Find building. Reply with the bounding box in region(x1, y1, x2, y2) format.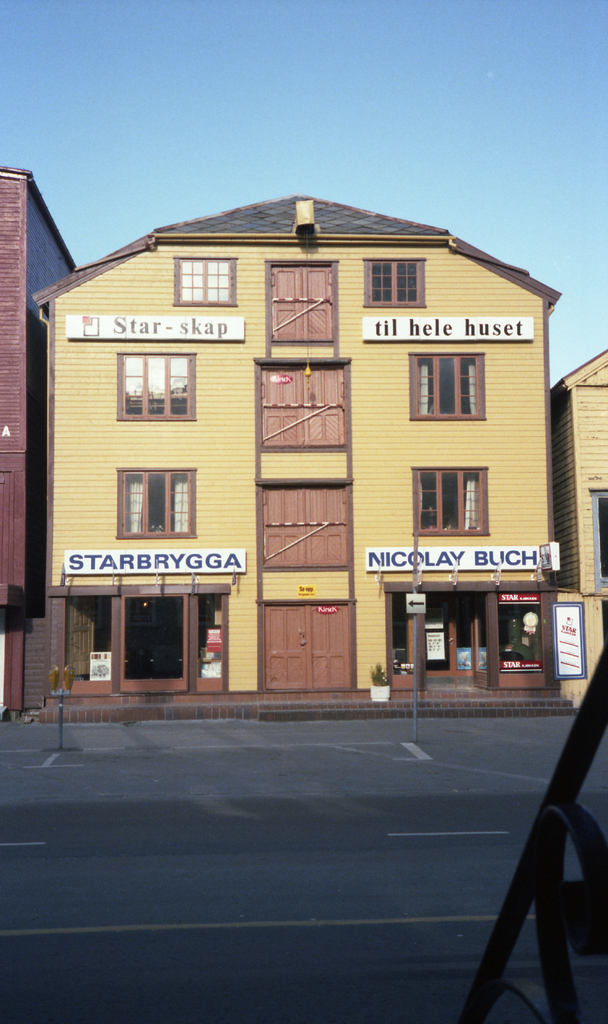
region(552, 349, 607, 693).
